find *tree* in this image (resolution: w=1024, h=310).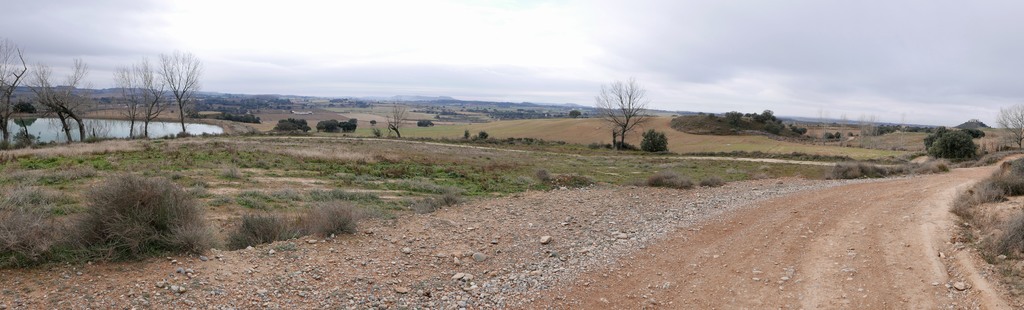
pyautogui.locateOnScreen(0, 45, 22, 136).
